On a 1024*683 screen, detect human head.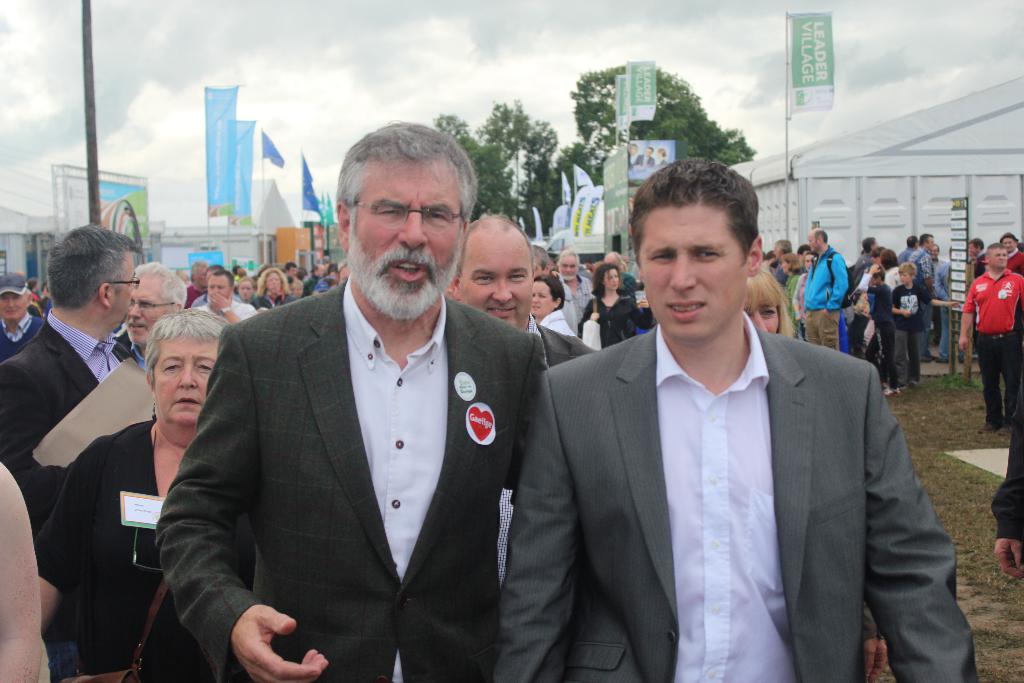
{"left": 930, "top": 240, "right": 943, "bottom": 261}.
